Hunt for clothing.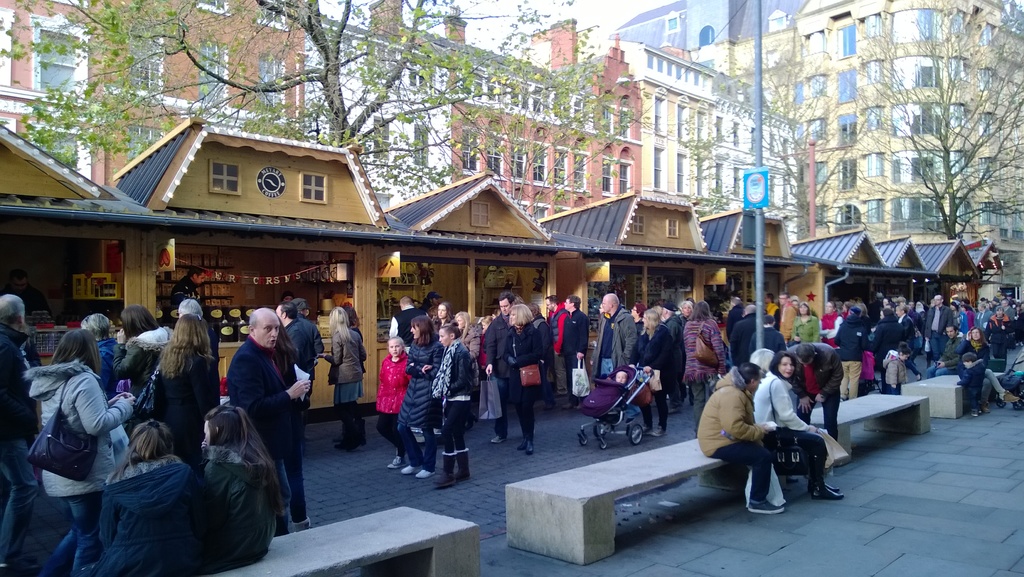
Hunted down at bbox=(391, 306, 417, 346).
